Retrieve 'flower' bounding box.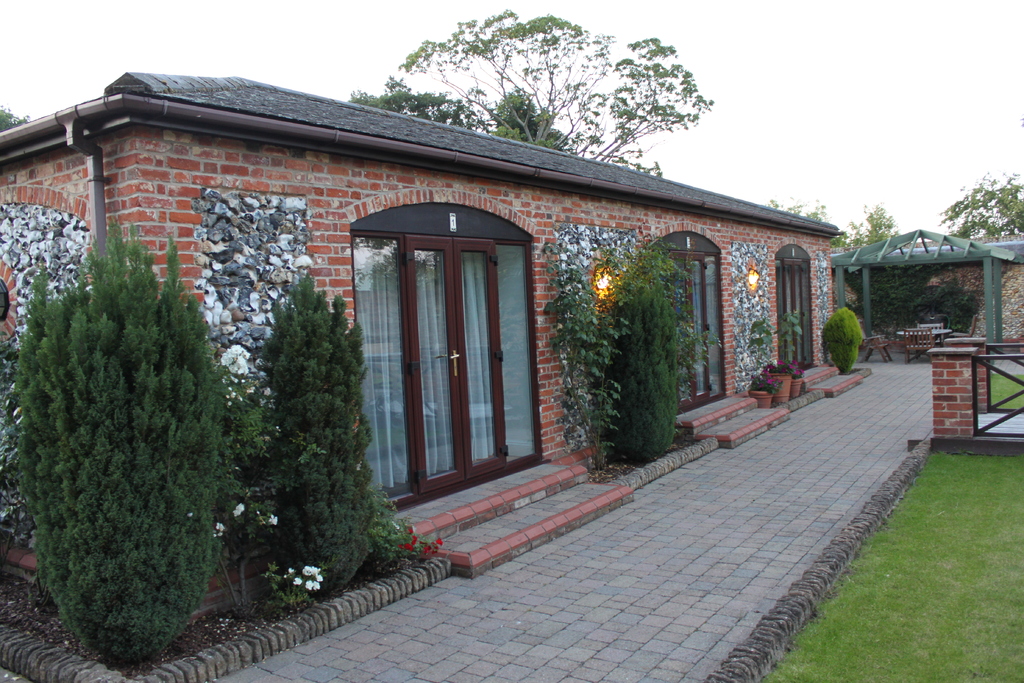
Bounding box: bbox=[268, 513, 280, 525].
